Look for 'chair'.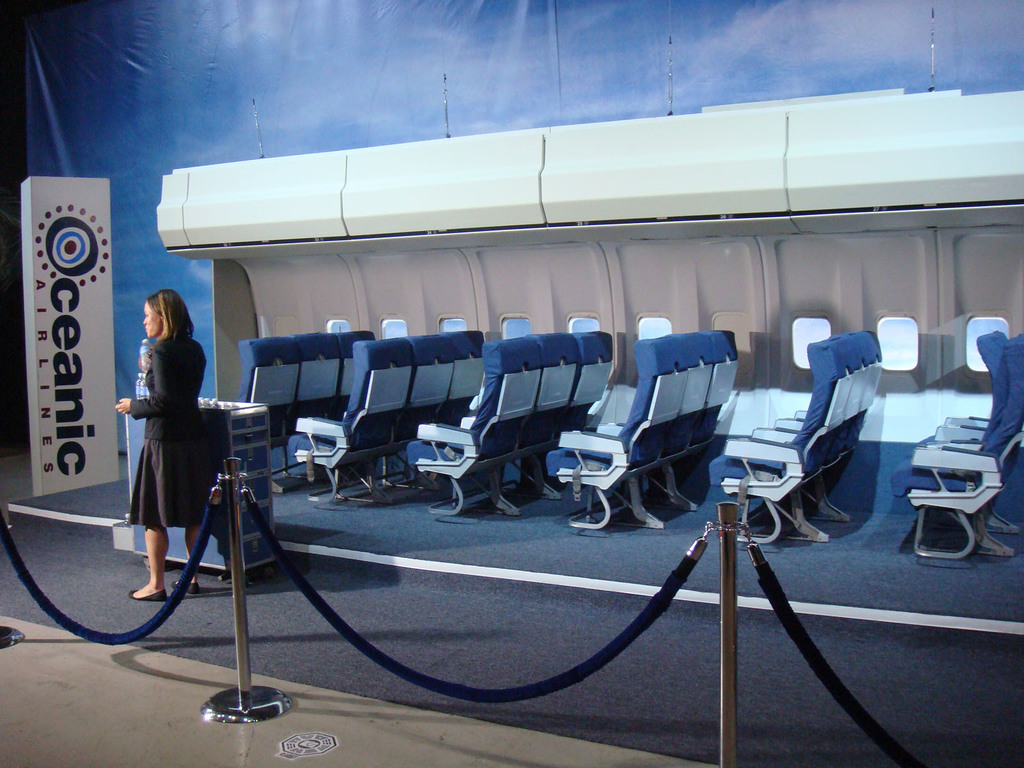
Found: 937/413/1021/536.
